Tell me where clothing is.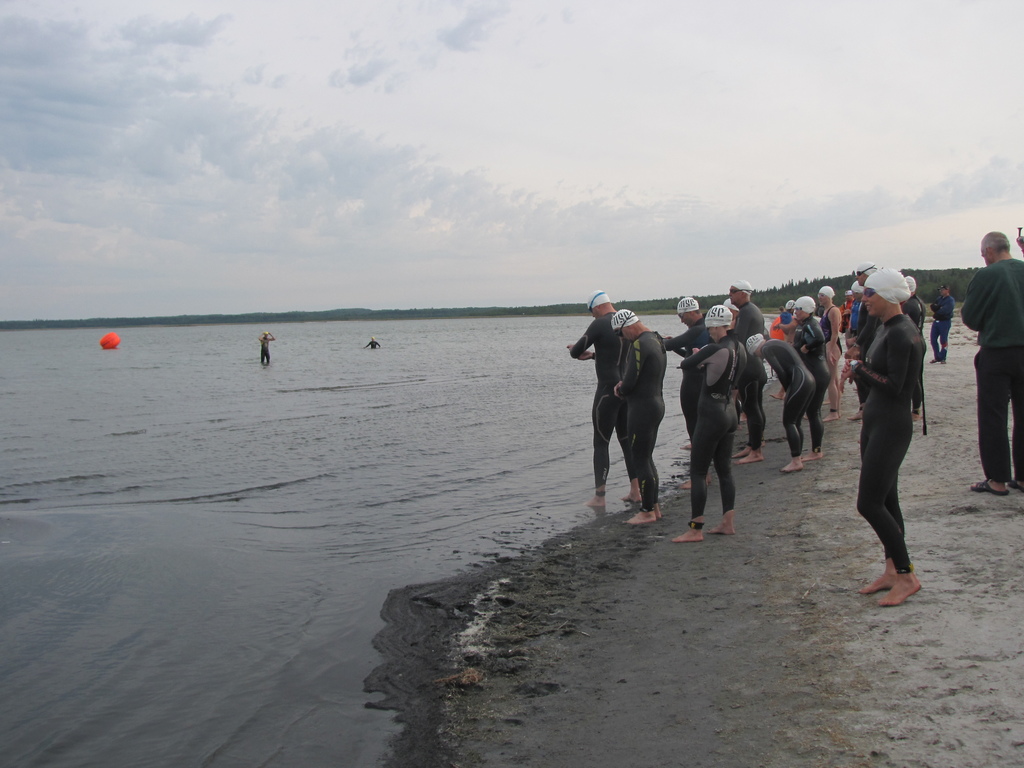
clothing is at {"left": 625, "top": 331, "right": 671, "bottom": 504}.
